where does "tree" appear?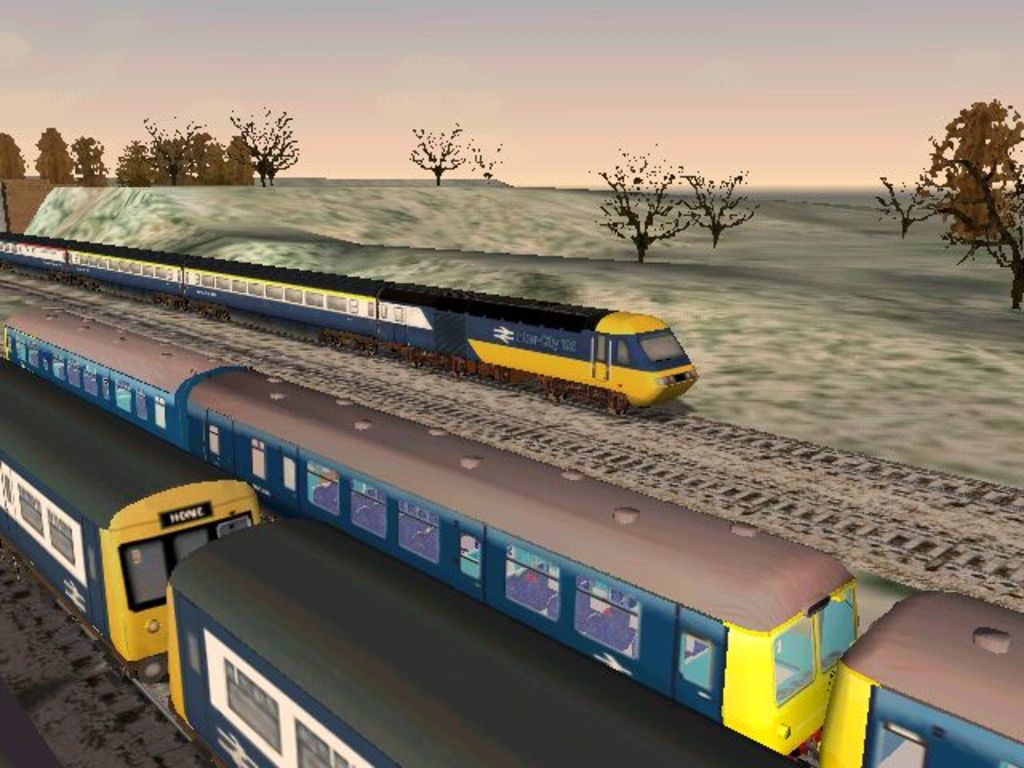
Appears at 680, 171, 758, 246.
